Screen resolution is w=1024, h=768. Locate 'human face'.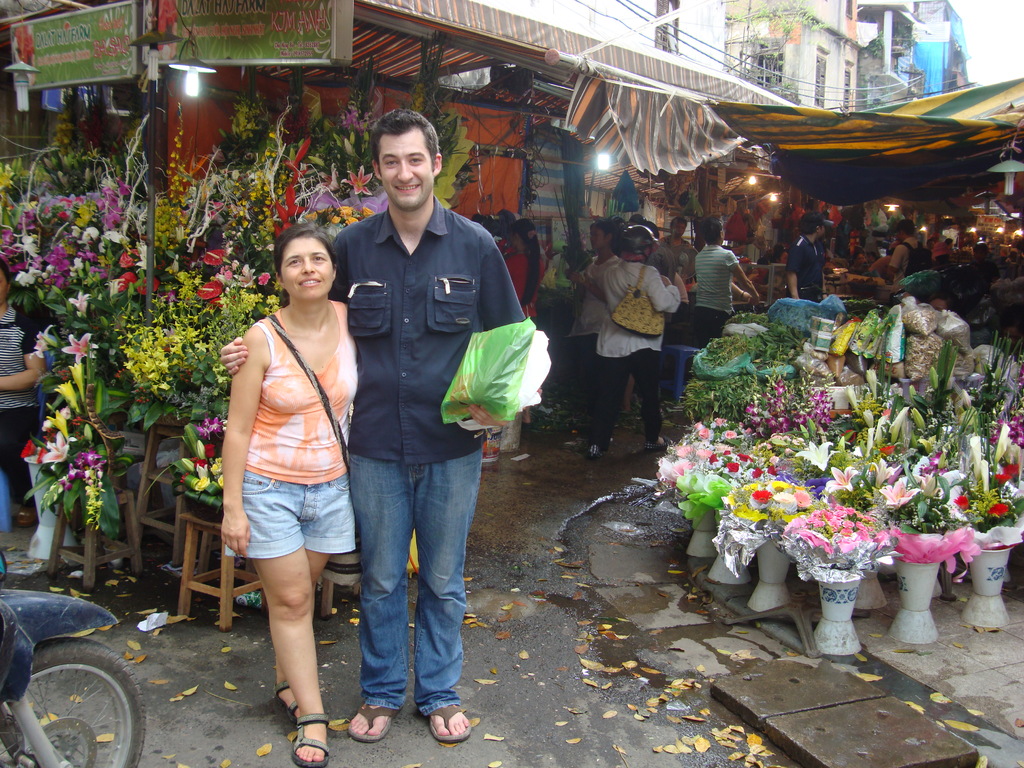
bbox=[855, 253, 865, 266].
